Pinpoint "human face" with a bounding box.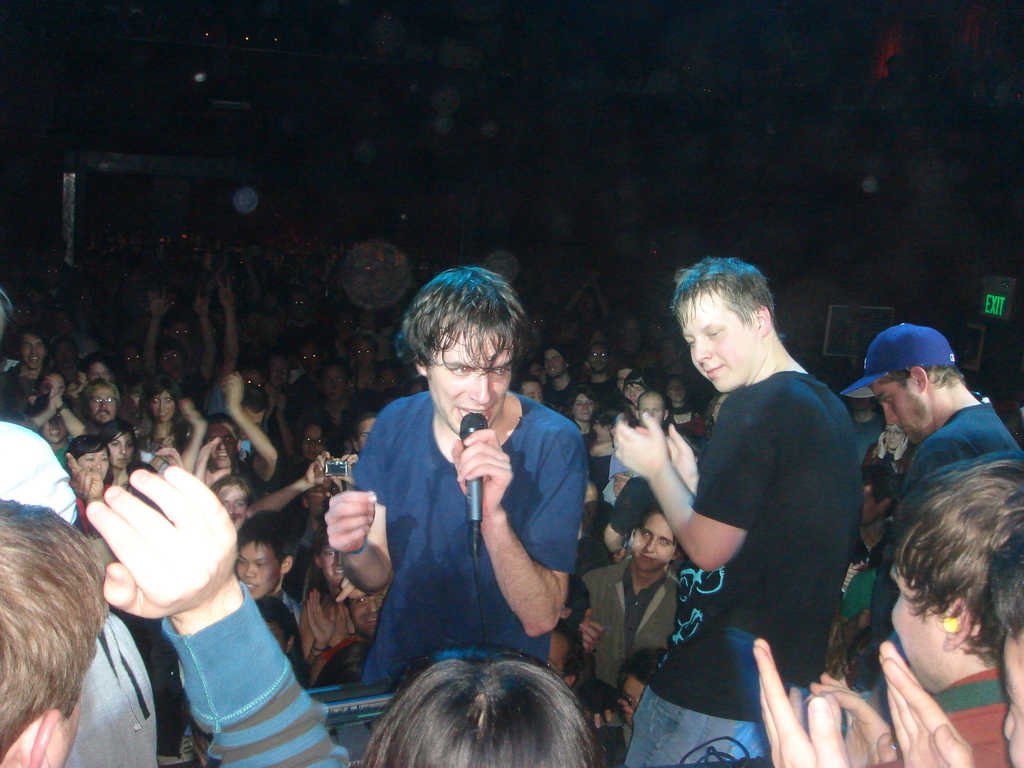
pyautogui.locateOnScreen(641, 396, 666, 424).
